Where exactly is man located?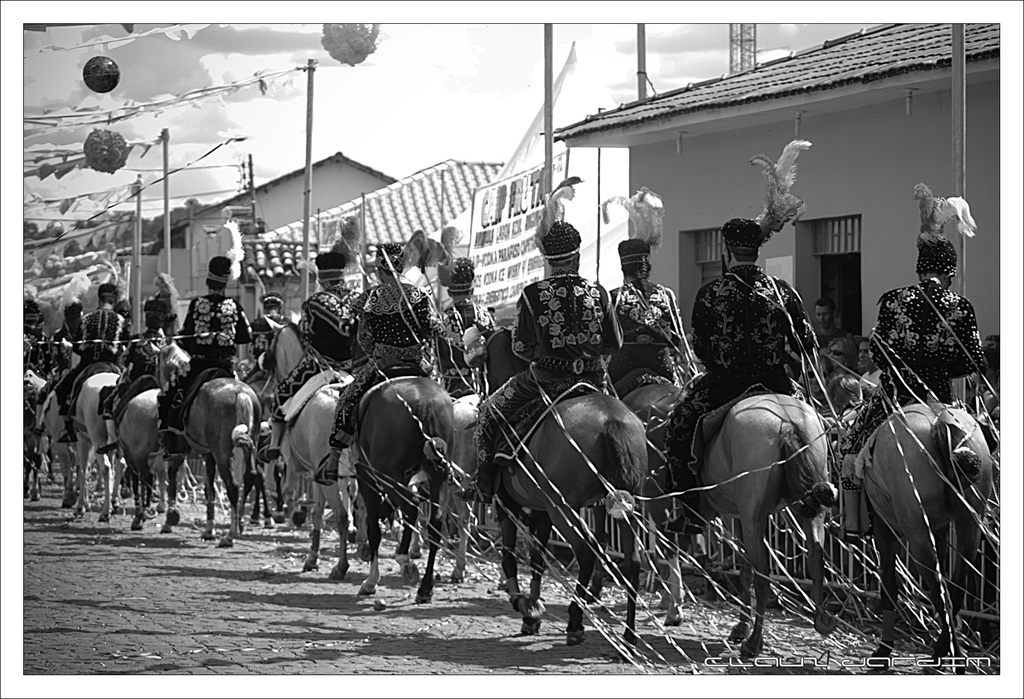
Its bounding box is bbox=[60, 300, 90, 366].
